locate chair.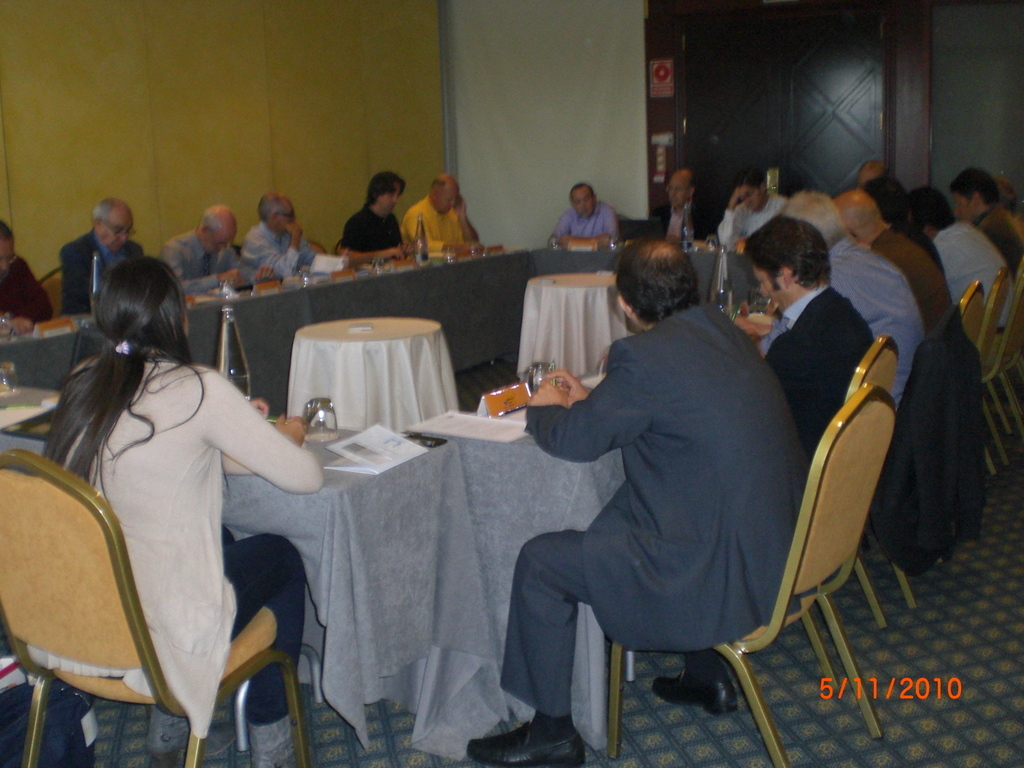
Bounding box: bbox=[927, 289, 988, 504].
